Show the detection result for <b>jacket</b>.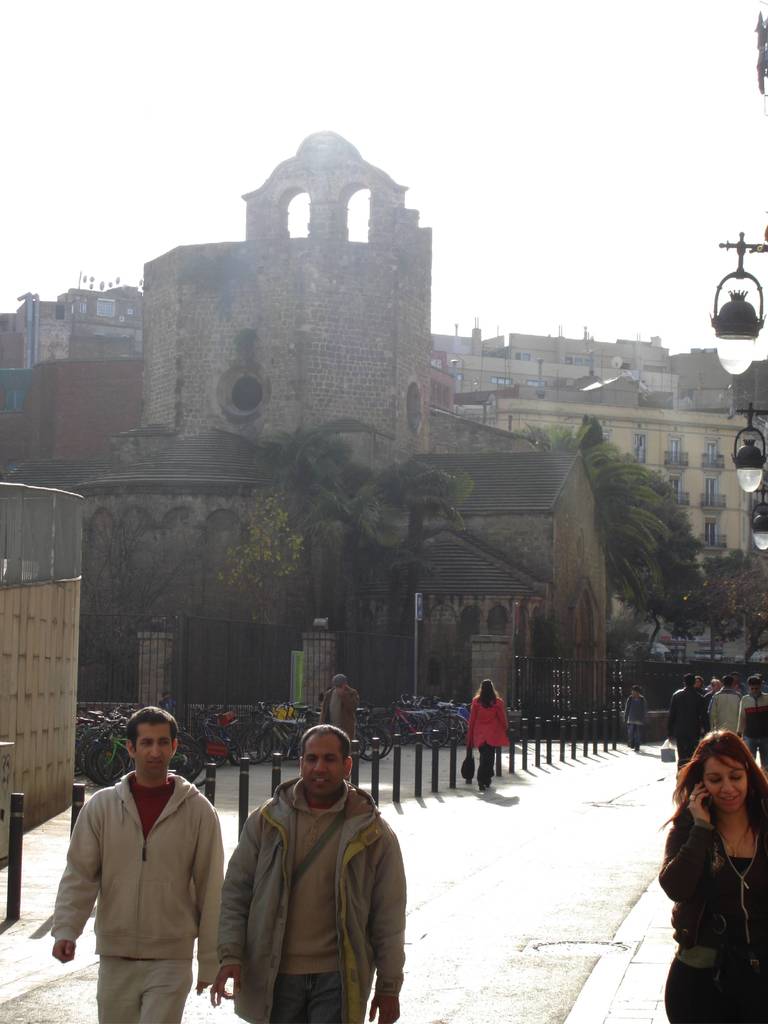
45:770:222:979.
